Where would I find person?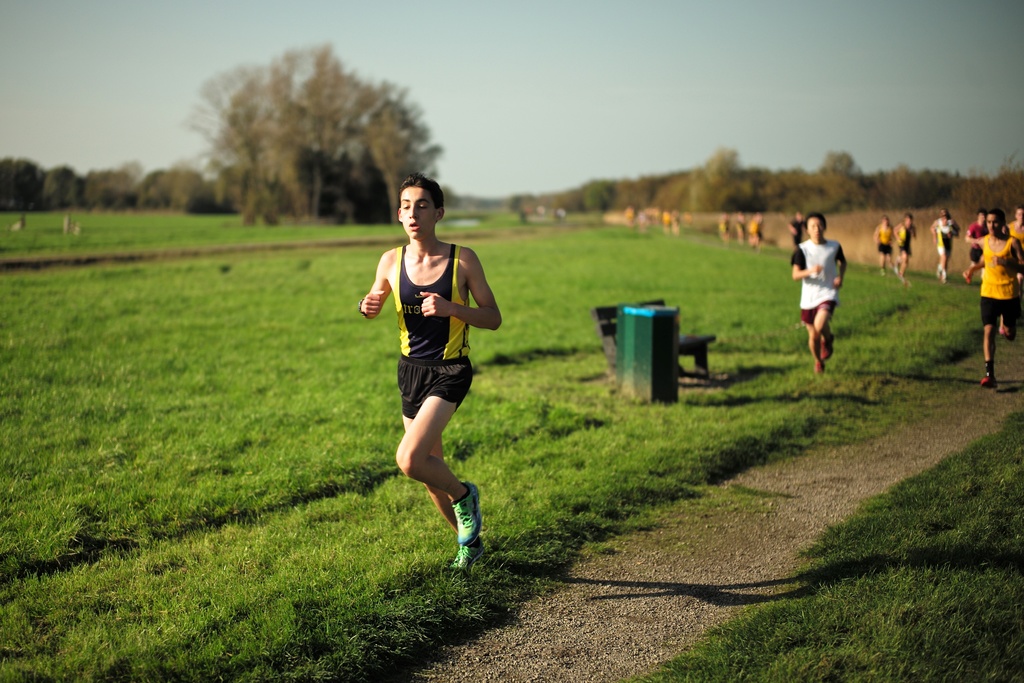
At (x1=364, y1=171, x2=481, y2=583).
